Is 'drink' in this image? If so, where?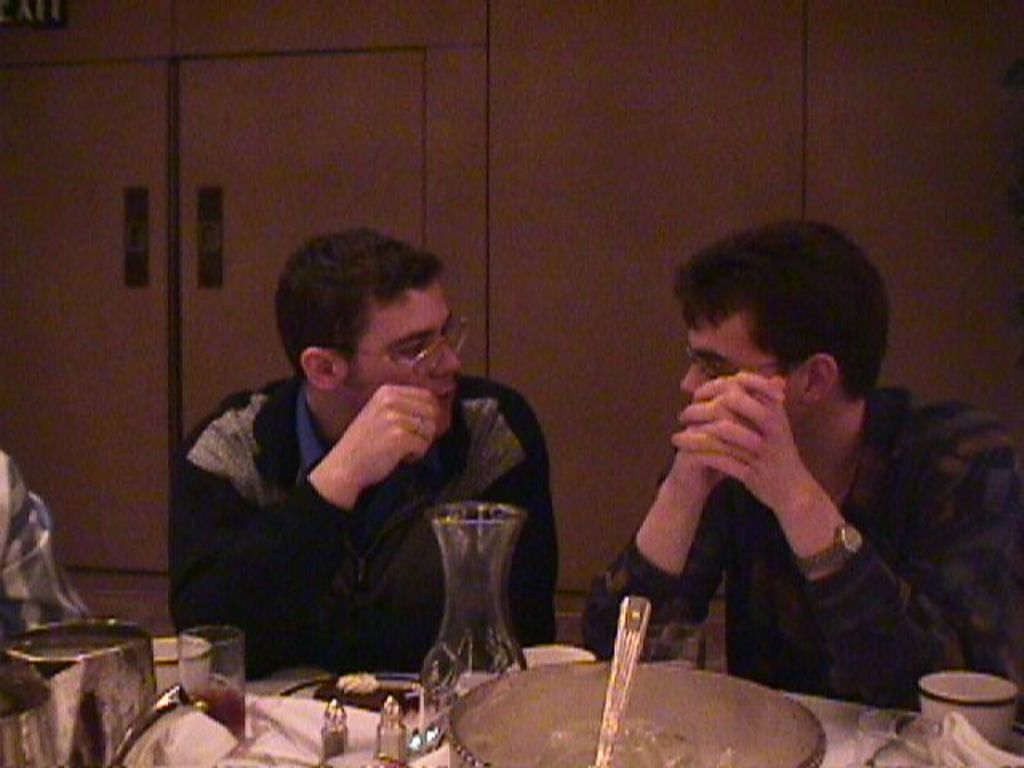
Yes, at 190, 680, 256, 734.
